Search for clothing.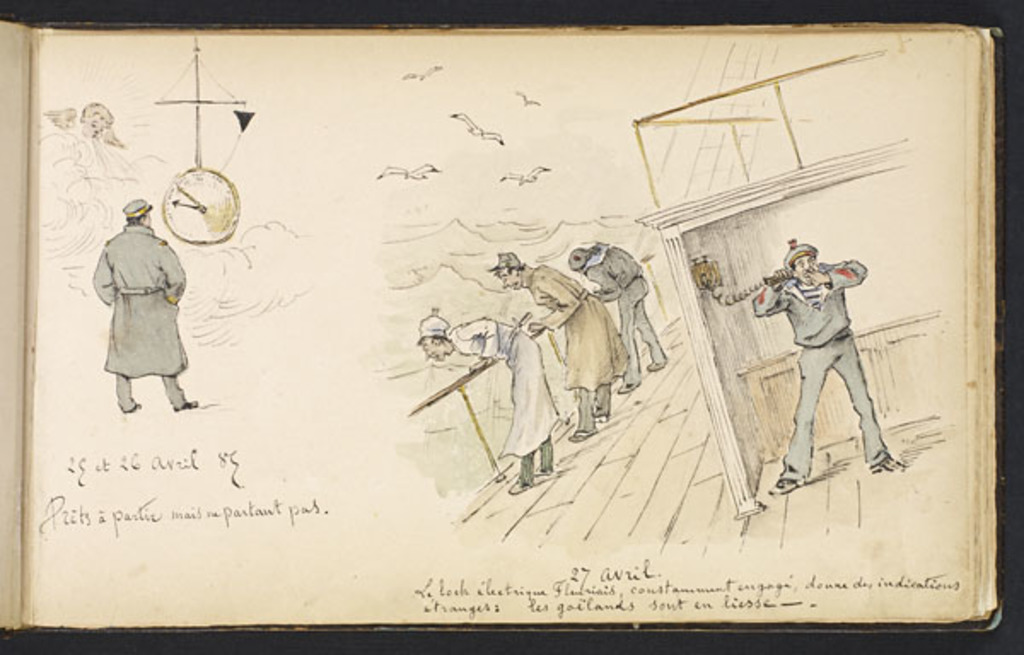
Found at bbox(519, 270, 626, 425).
